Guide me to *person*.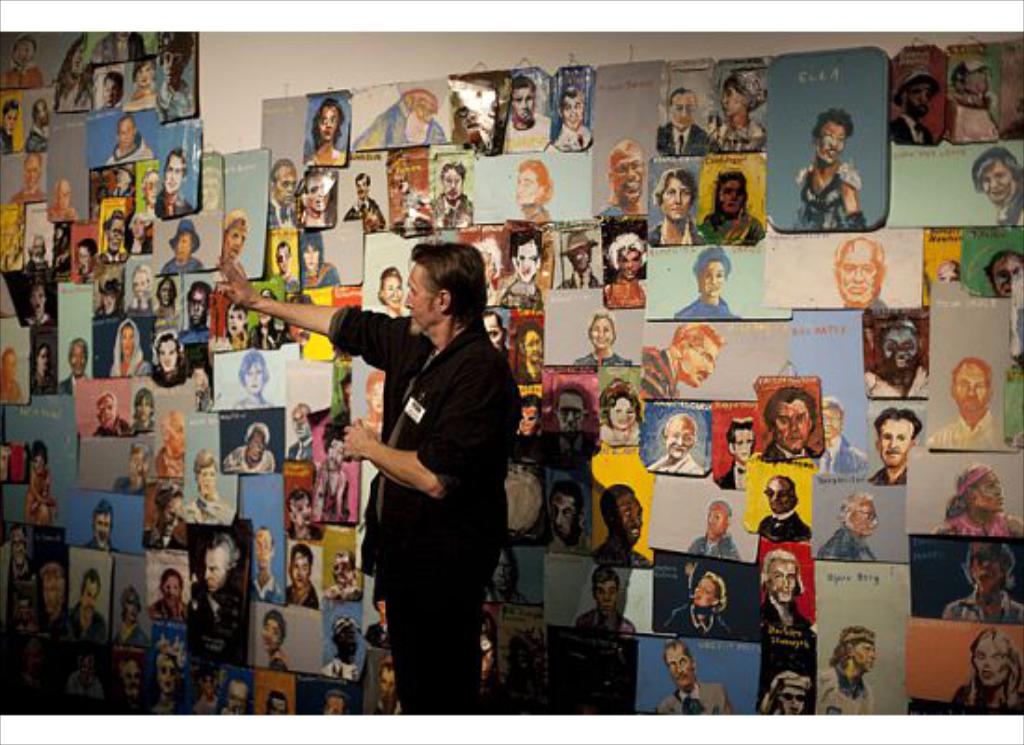
Guidance: left=890, top=67, right=933, bottom=140.
